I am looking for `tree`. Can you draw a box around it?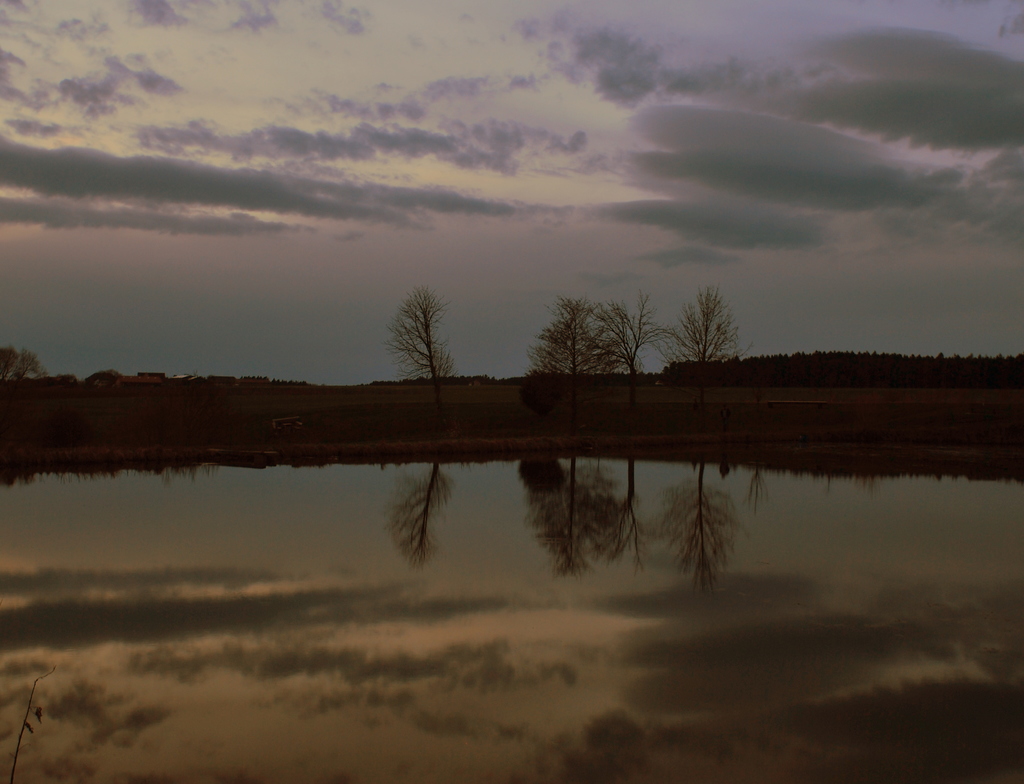
Sure, the bounding box is [x1=523, y1=291, x2=619, y2=413].
